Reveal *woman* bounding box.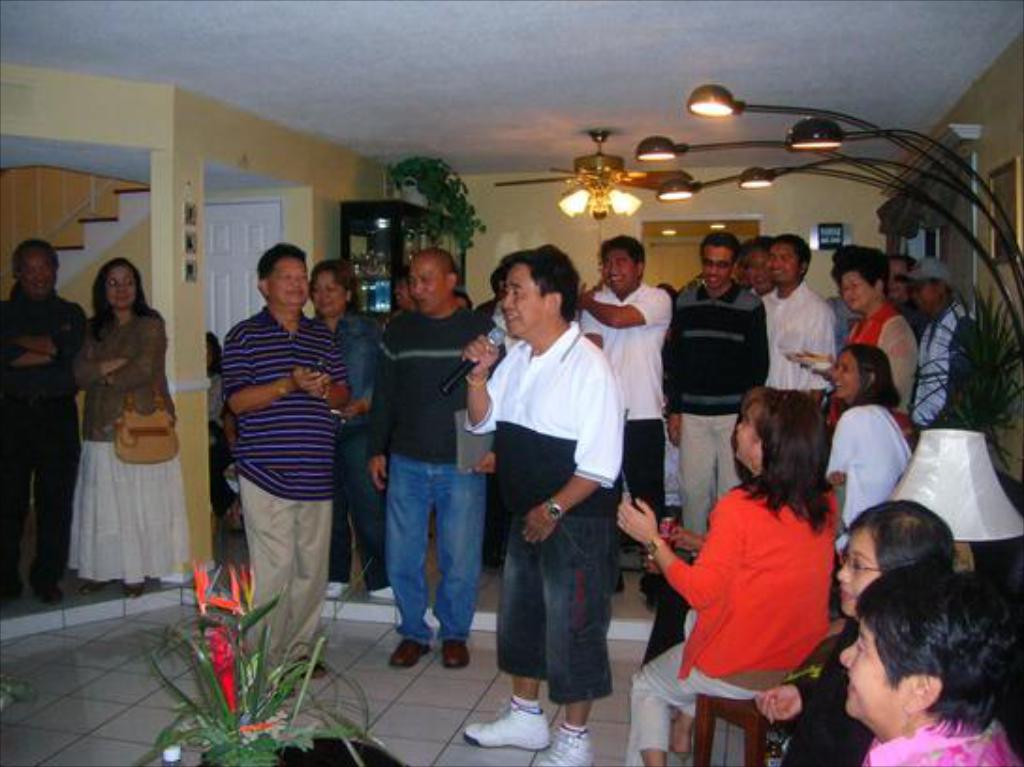
Revealed: Rect(838, 549, 1022, 765).
